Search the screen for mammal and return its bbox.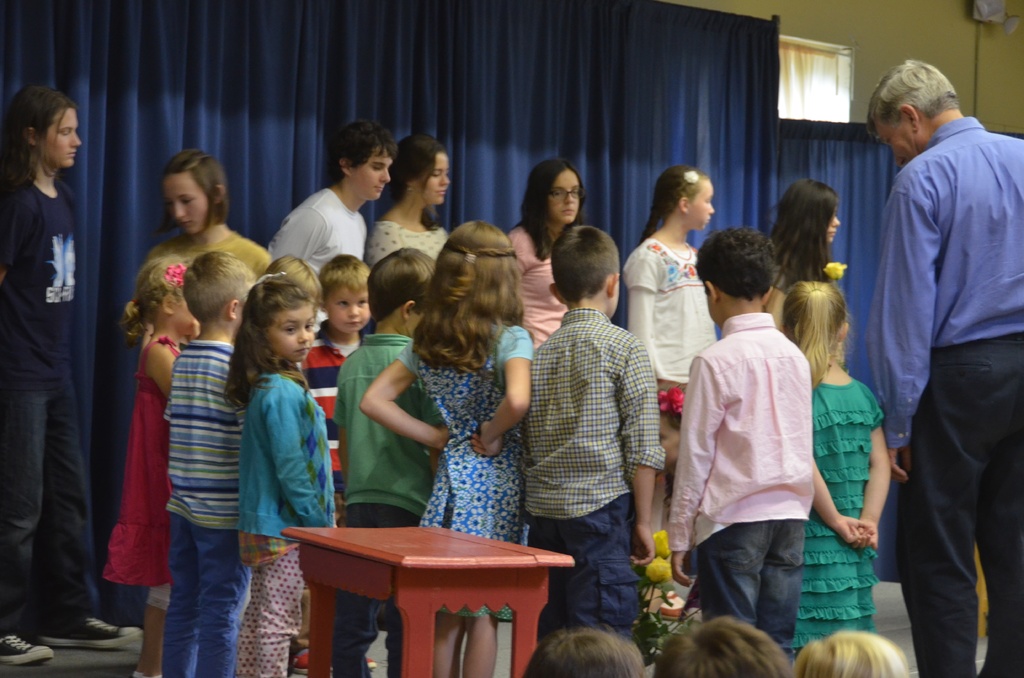
Found: 508:162:585:335.
